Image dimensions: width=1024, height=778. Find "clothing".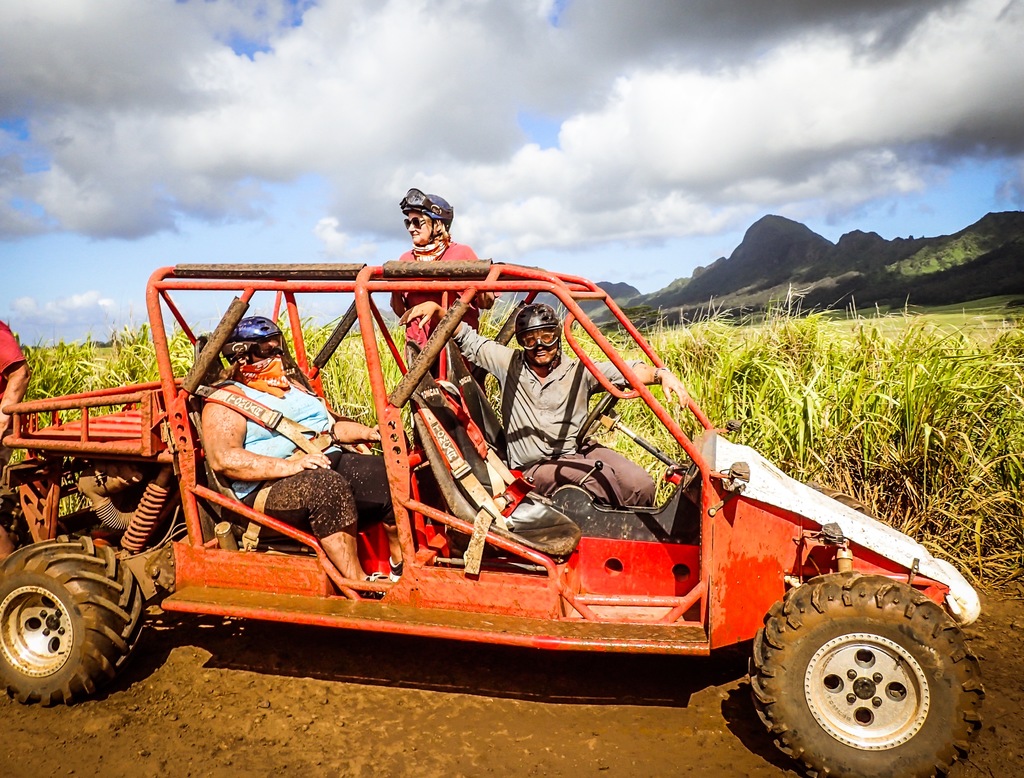
left=389, top=234, right=503, bottom=454.
